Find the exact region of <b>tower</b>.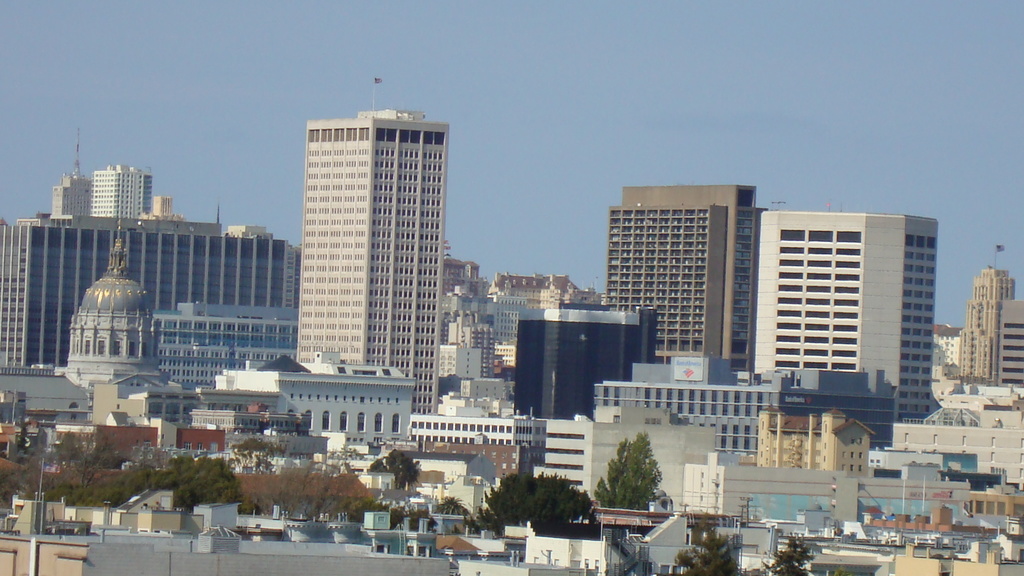
Exact region: rect(445, 248, 493, 373).
